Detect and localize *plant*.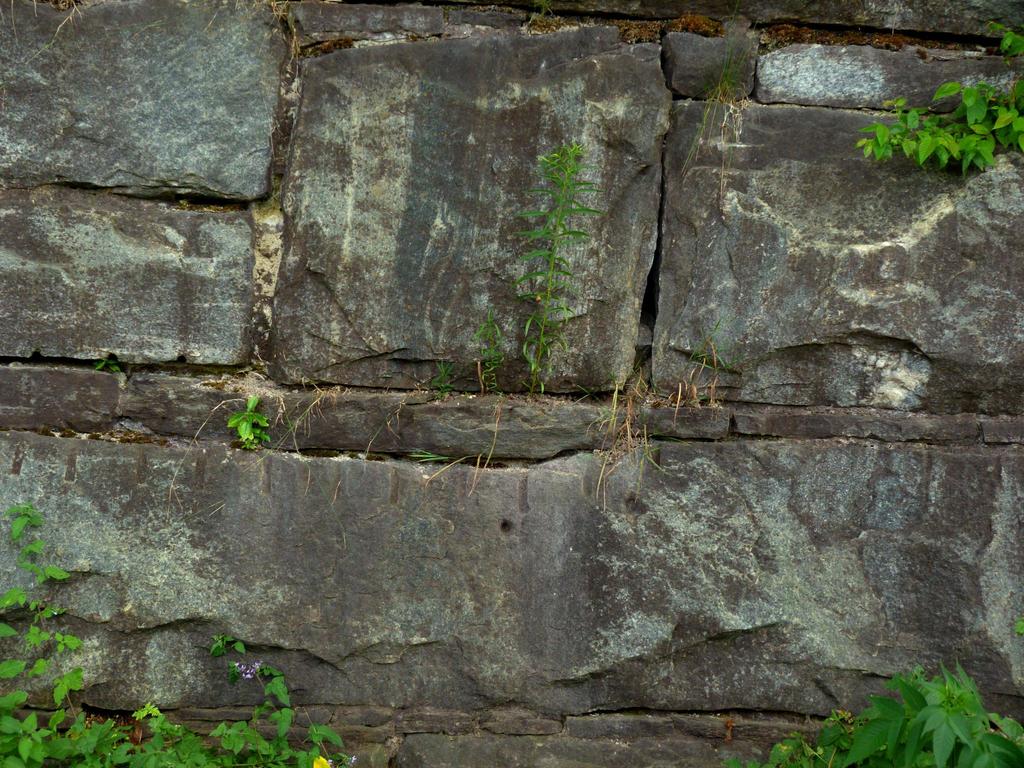
Localized at {"left": 589, "top": 320, "right": 728, "bottom": 480}.
